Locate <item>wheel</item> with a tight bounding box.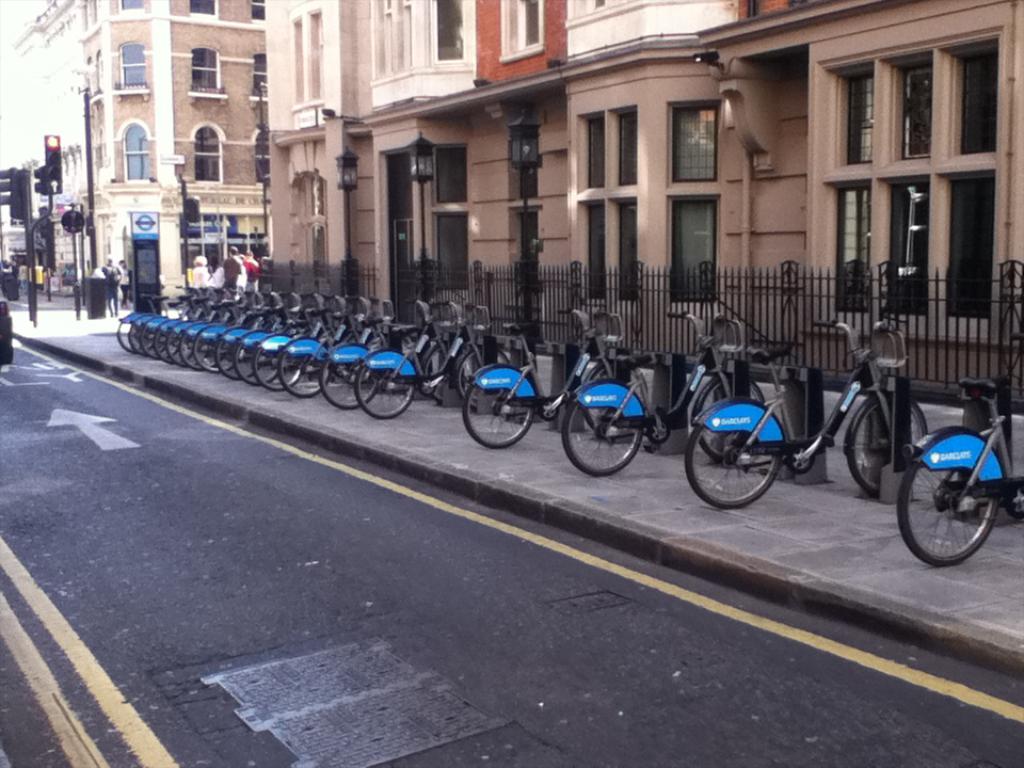
bbox=(559, 377, 644, 476).
